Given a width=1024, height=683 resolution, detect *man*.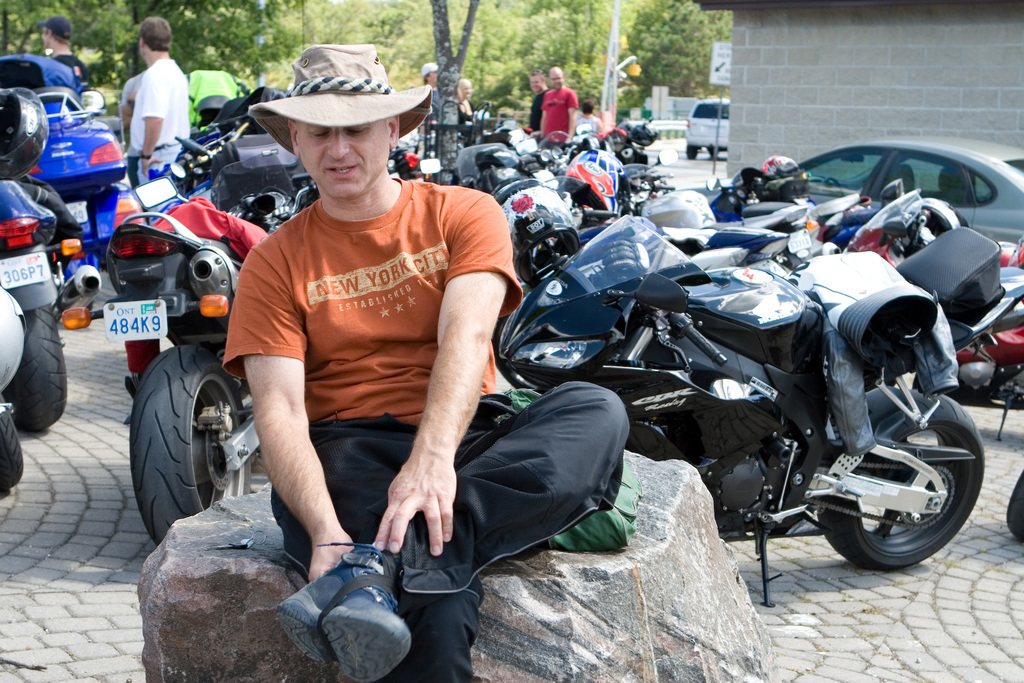
[x1=177, y1=79, x2=652, y2=654].
